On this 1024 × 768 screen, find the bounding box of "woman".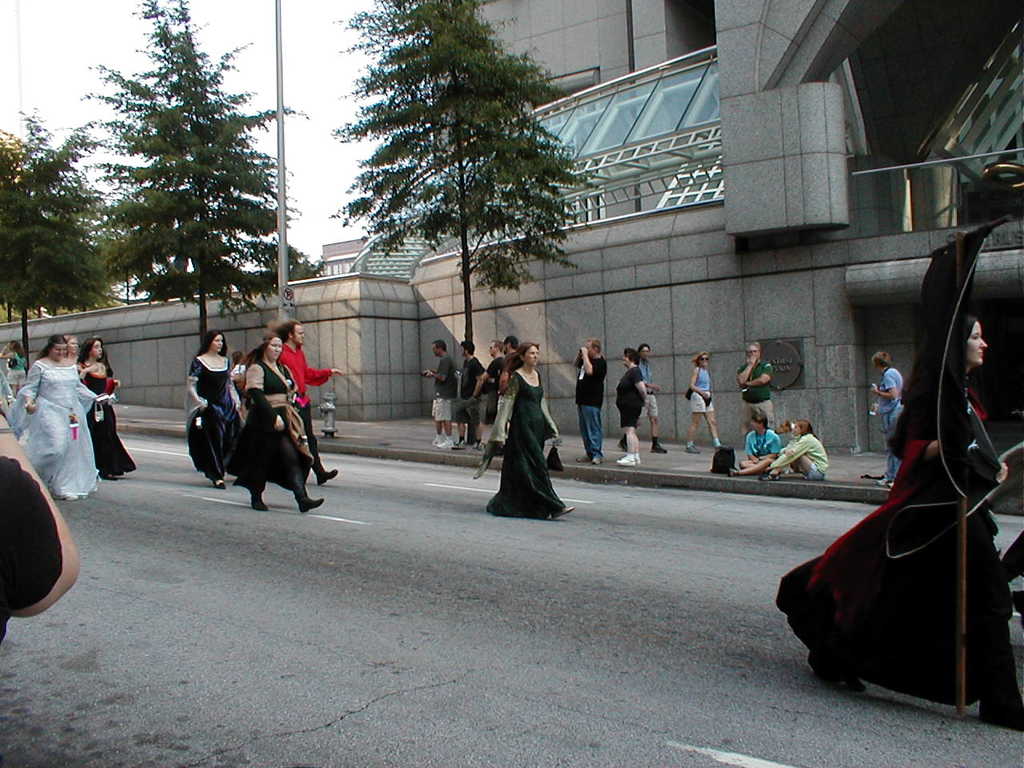
Bounding box: [x1=5, y1=334, x2=105, y2=501].
